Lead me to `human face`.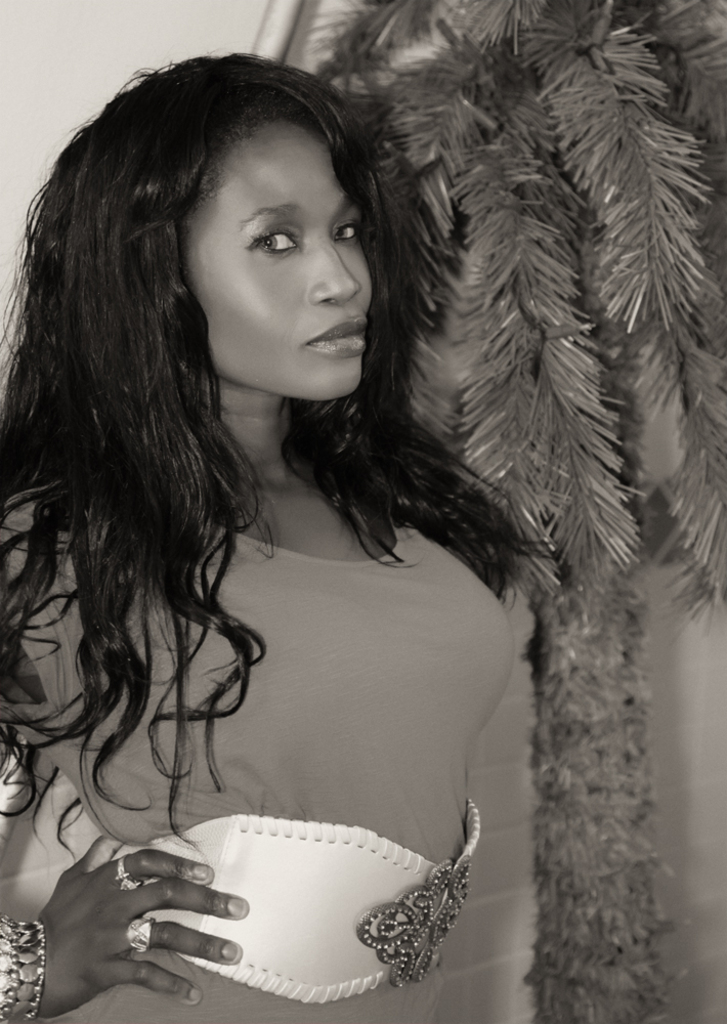
Lead to BBox(193, 109, 374, 401).
